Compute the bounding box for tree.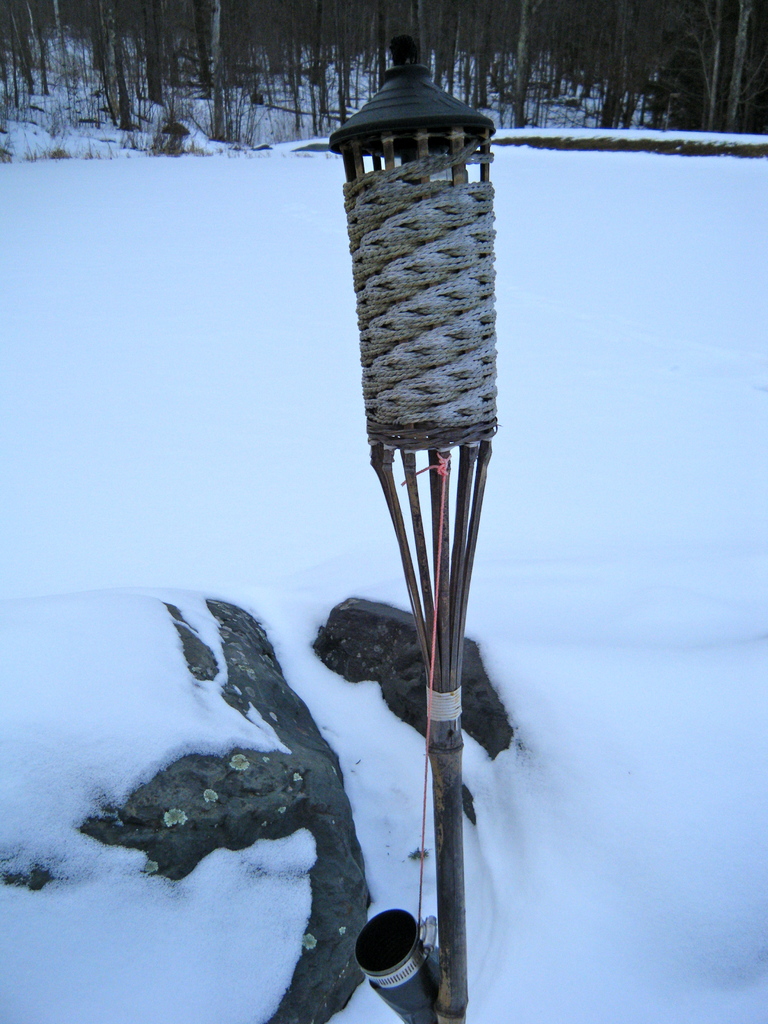
rect(464, 0, 541, 113).
